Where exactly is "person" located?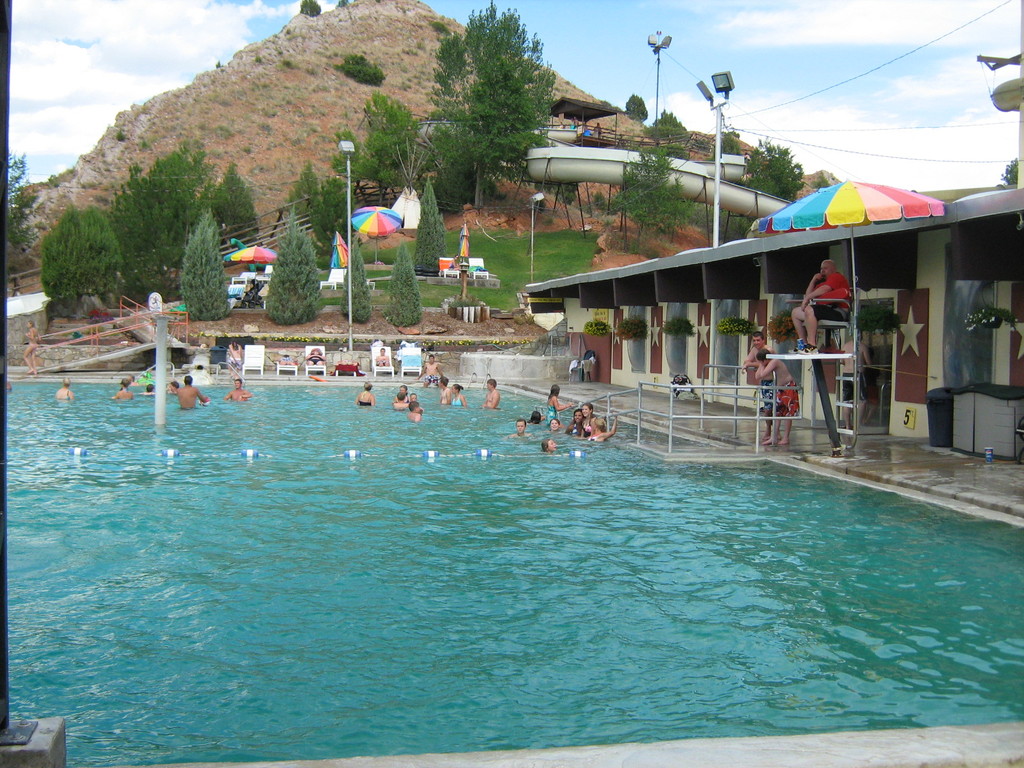
Its bounding box is l=175, t=374, r=207, b=408.
